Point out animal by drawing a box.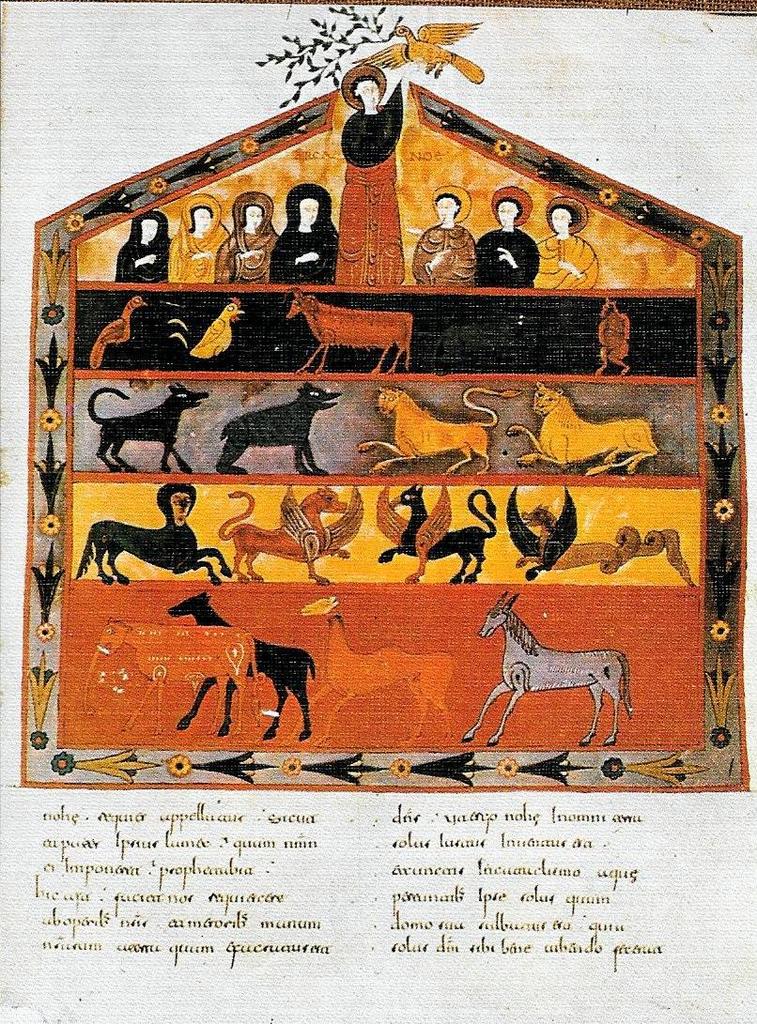
box(217, 377, 343, 469).
